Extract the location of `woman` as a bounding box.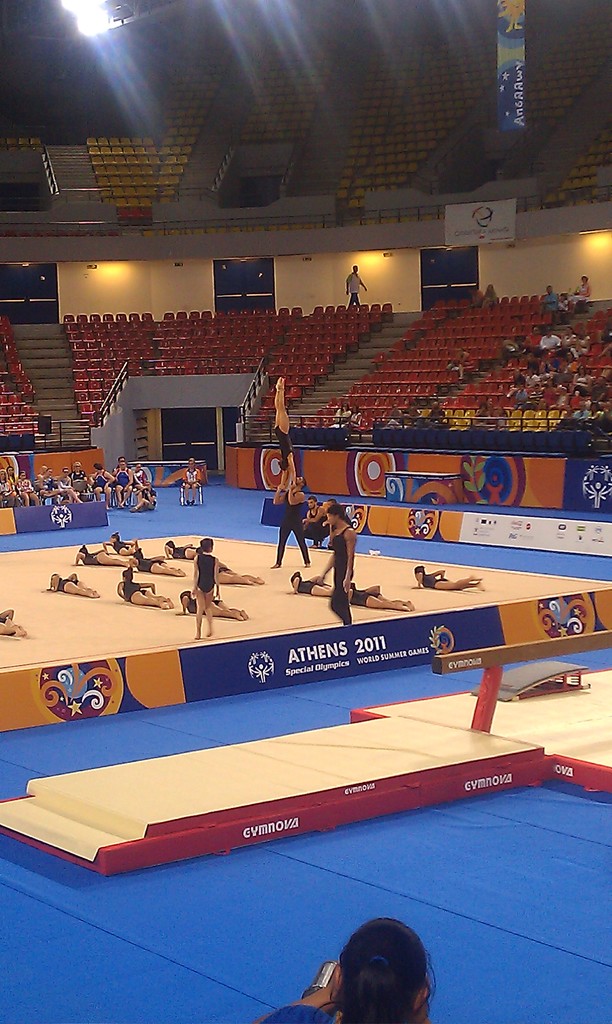
(x1=570, y1=272, x2=587, y2=300).
